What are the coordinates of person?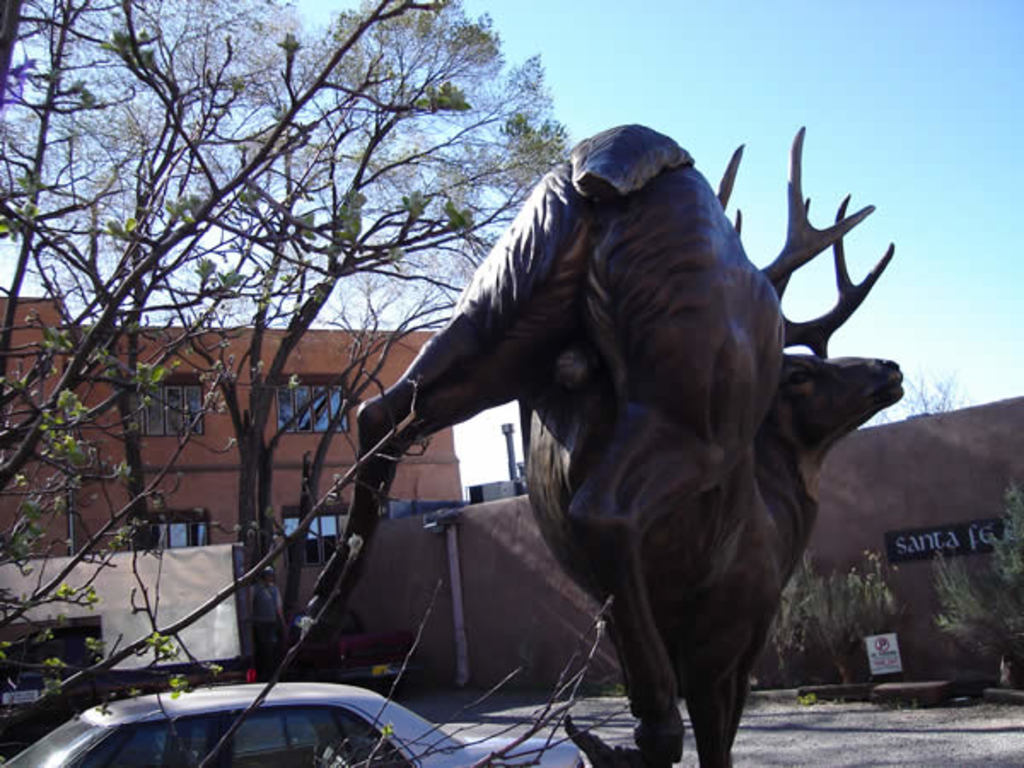
BBox(247, 565, 292, 689).
